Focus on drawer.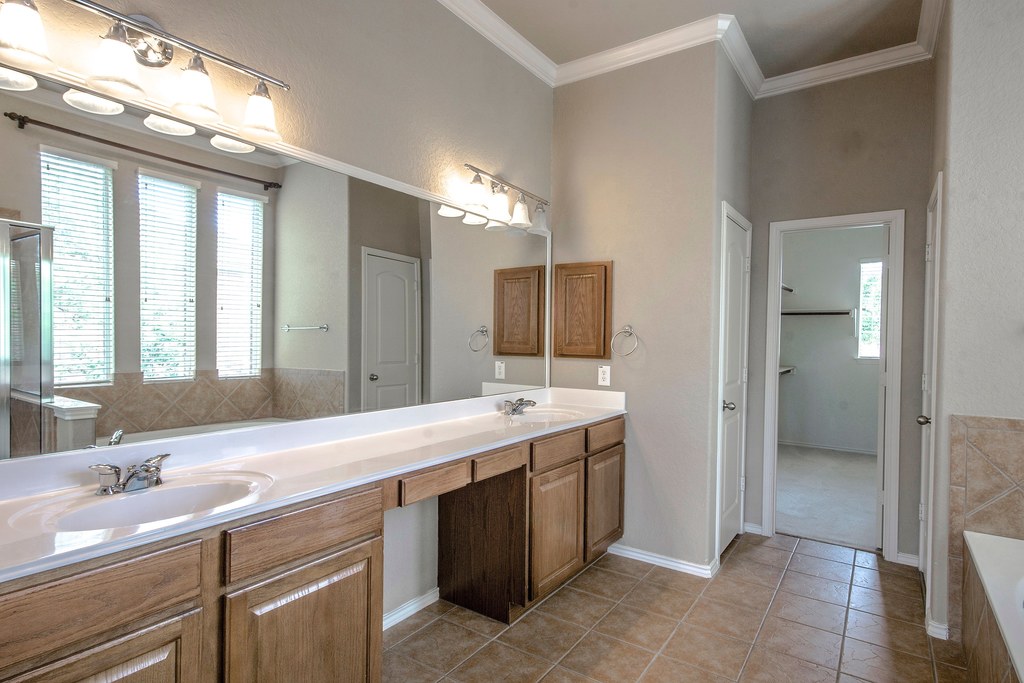
Focused at x1=0 y1=538 x2=197 y2=679.
